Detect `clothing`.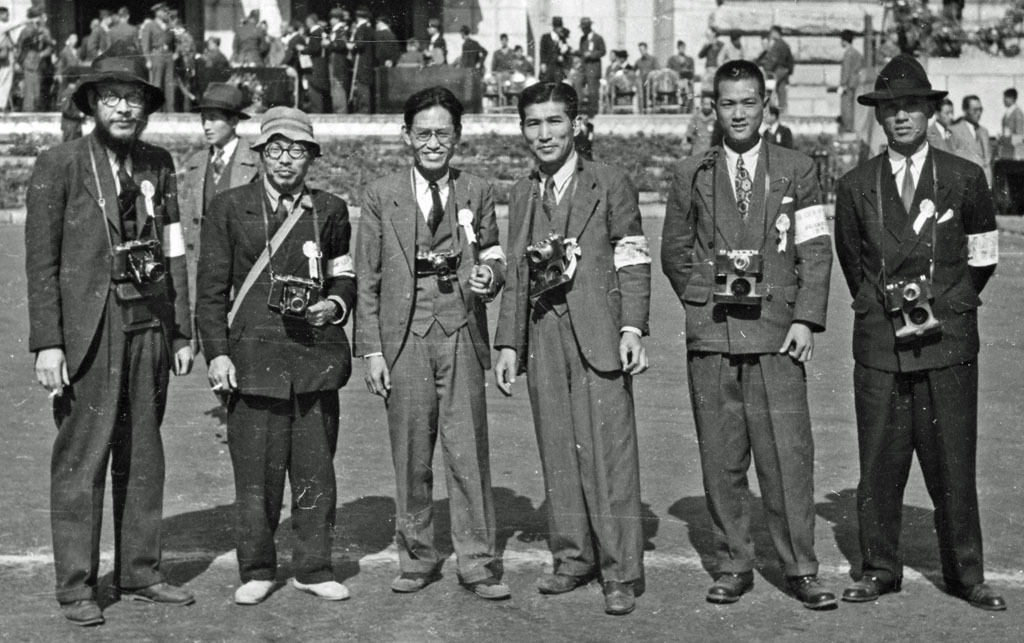
Detected at [left=494, top=153, right=650, bottom=379].
